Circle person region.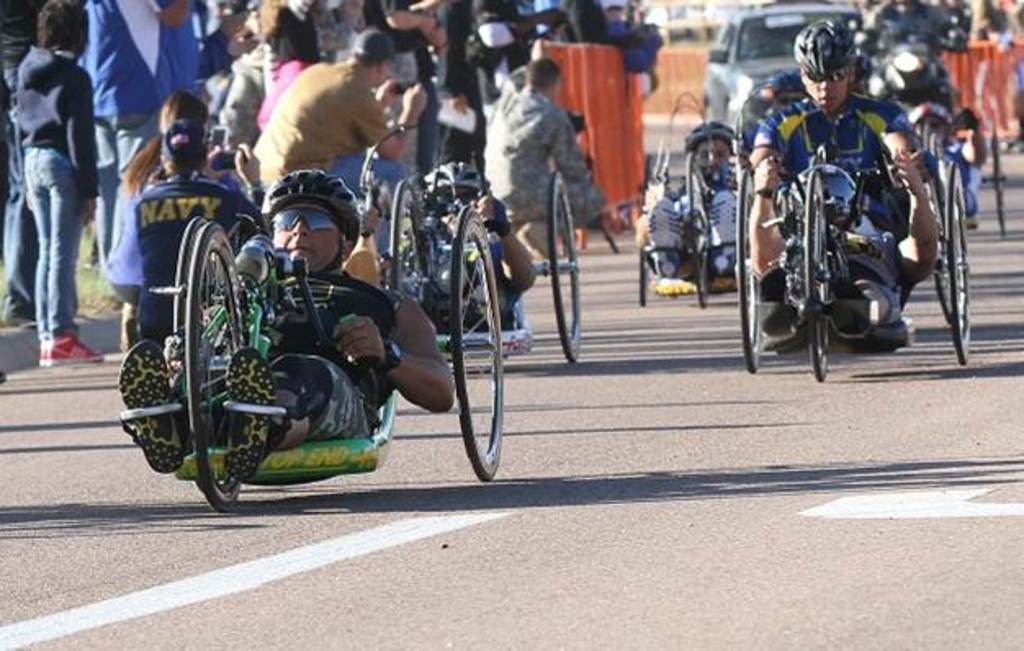
Region: [left=749, top=10, right=937, bottom=337].
